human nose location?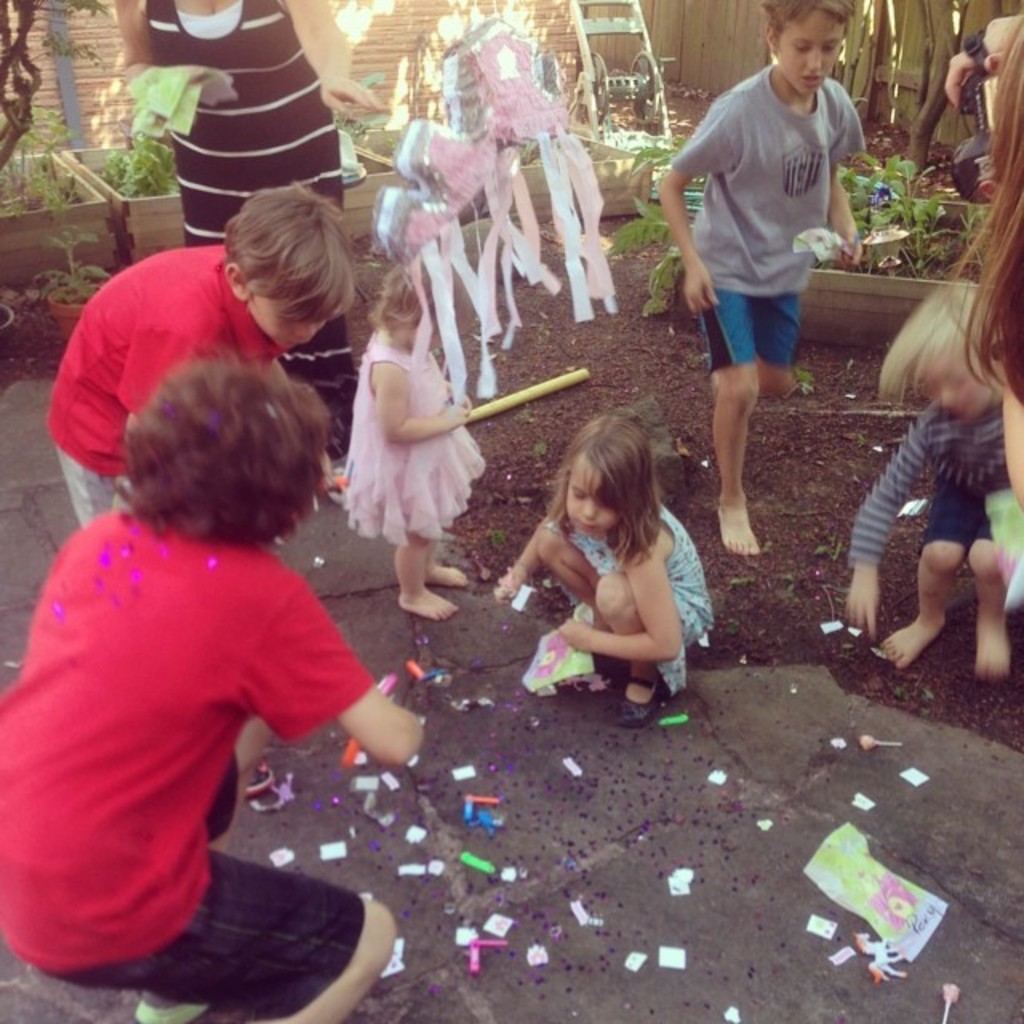
box=[806, 50, 824, 77]
